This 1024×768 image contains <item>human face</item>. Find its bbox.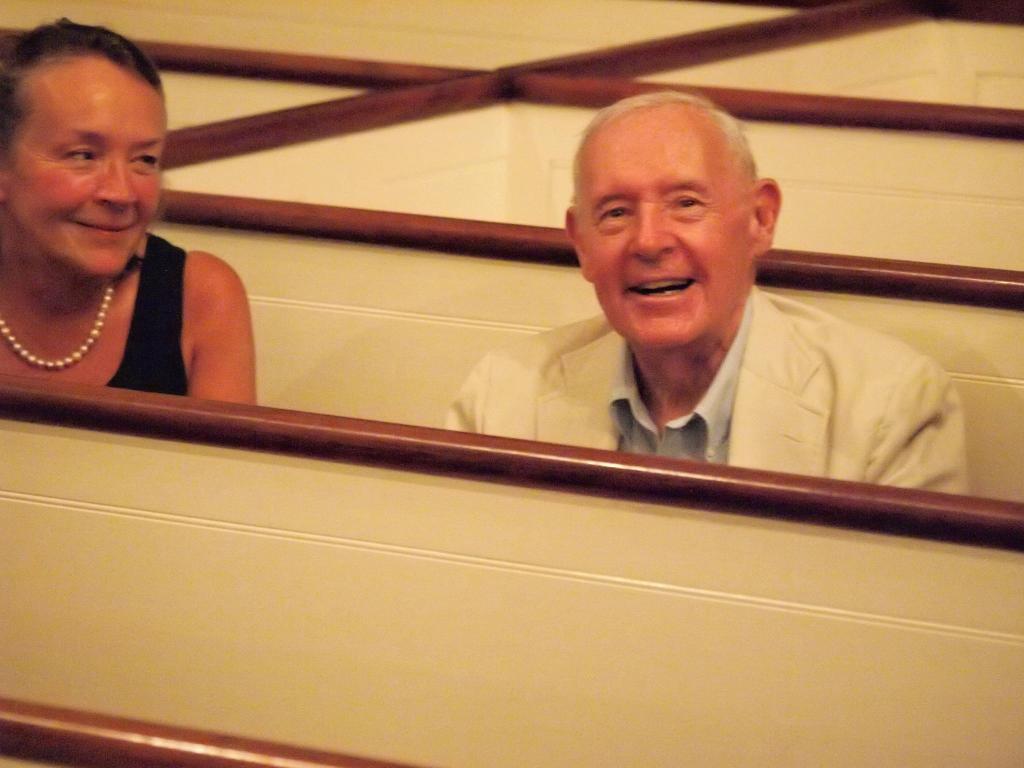
box=[0, 61, 165, 279].
